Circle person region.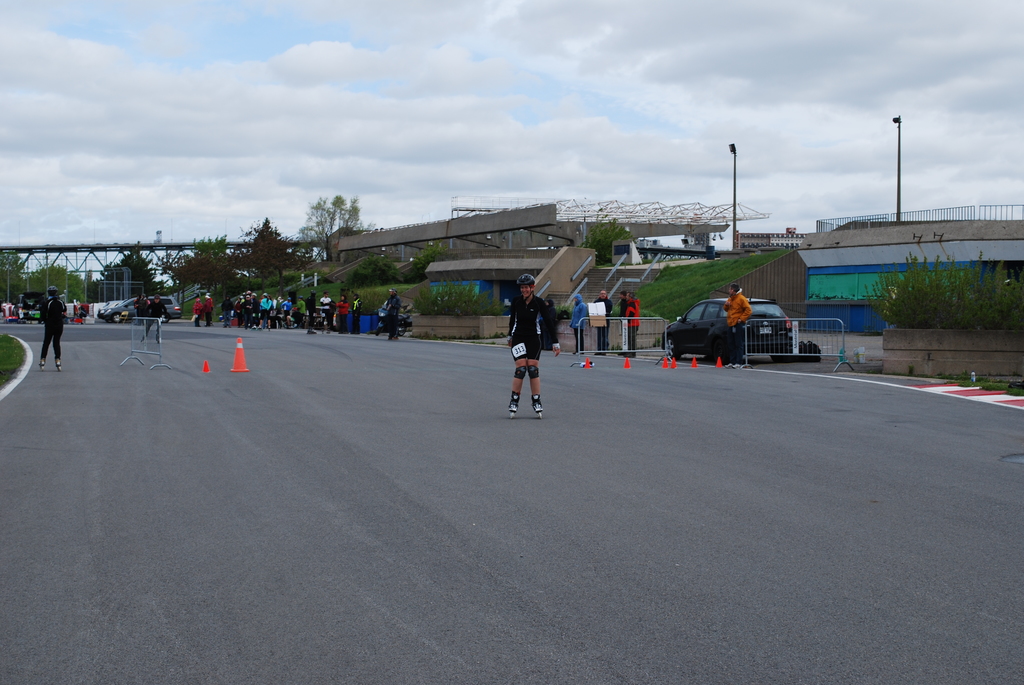
Region: 385/288/401/341.
